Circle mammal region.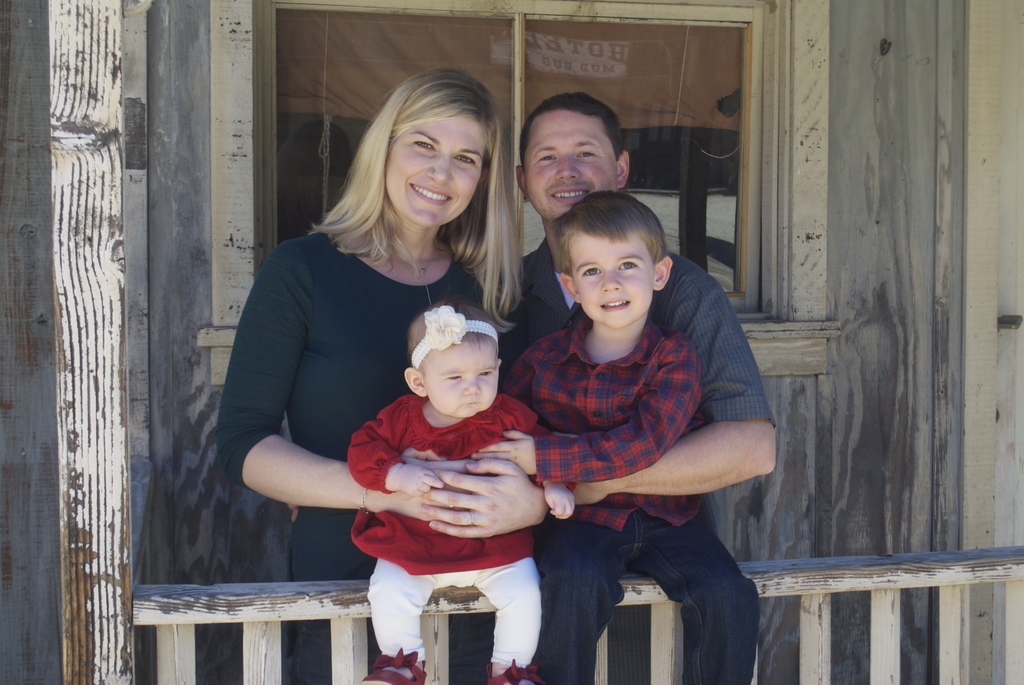
Region: bbox(347, 301, 554, 679).
